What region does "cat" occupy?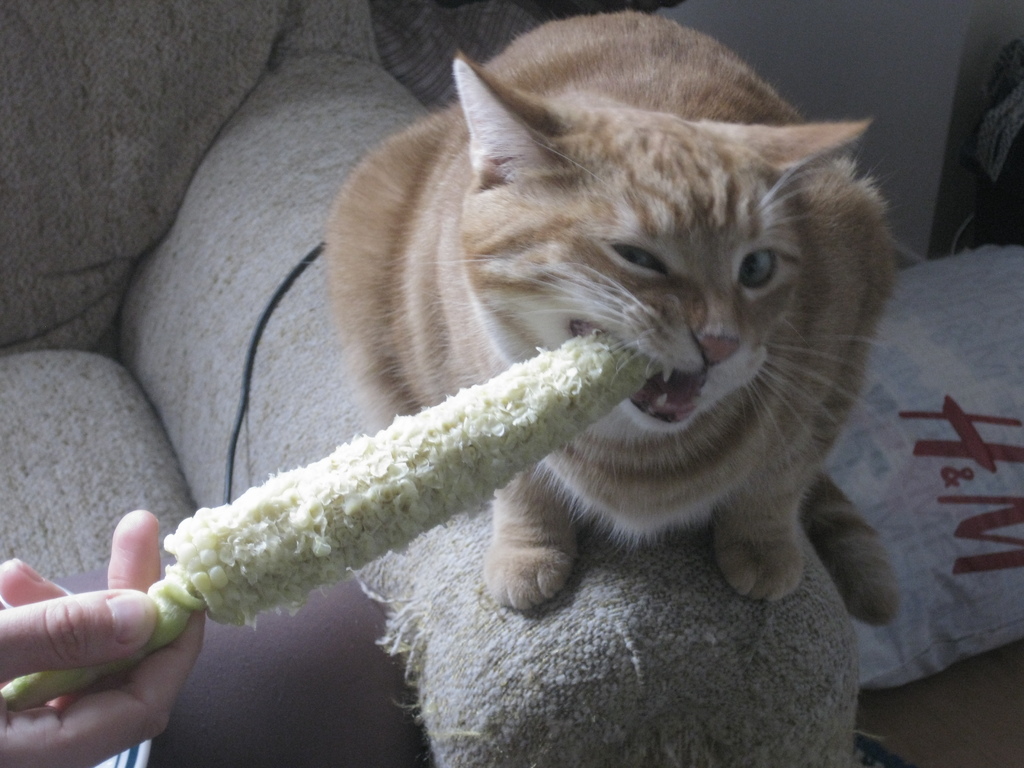
{"x1": 312, "y1": 5, "x2": 911, "y2": 627}.
